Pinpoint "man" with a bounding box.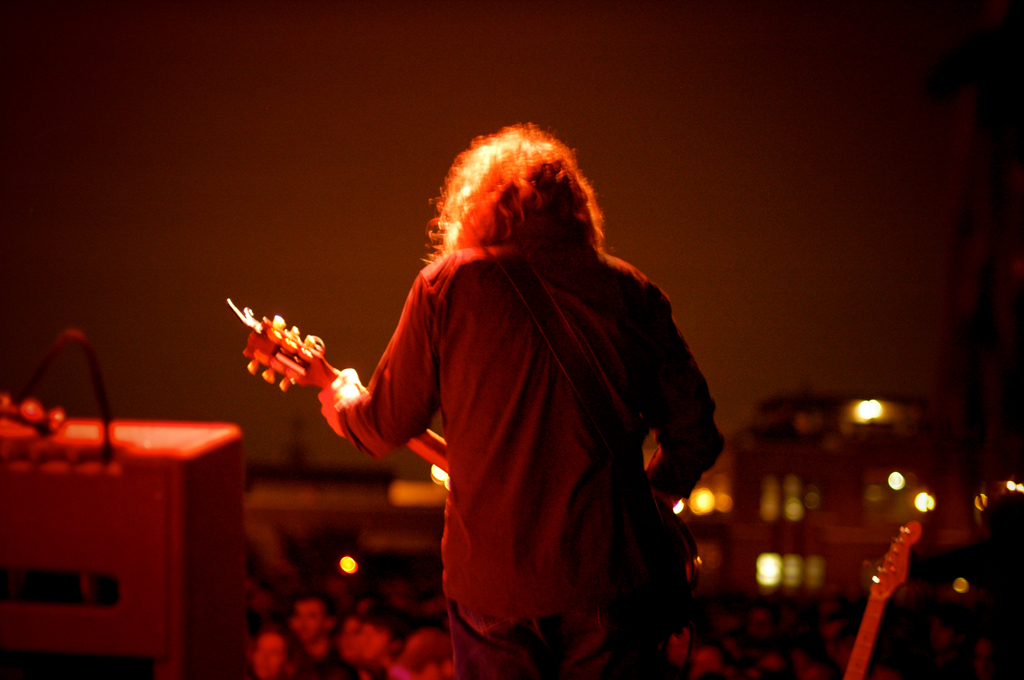
pyautogui.locateOnScreen(298, 582, 344, 679).
